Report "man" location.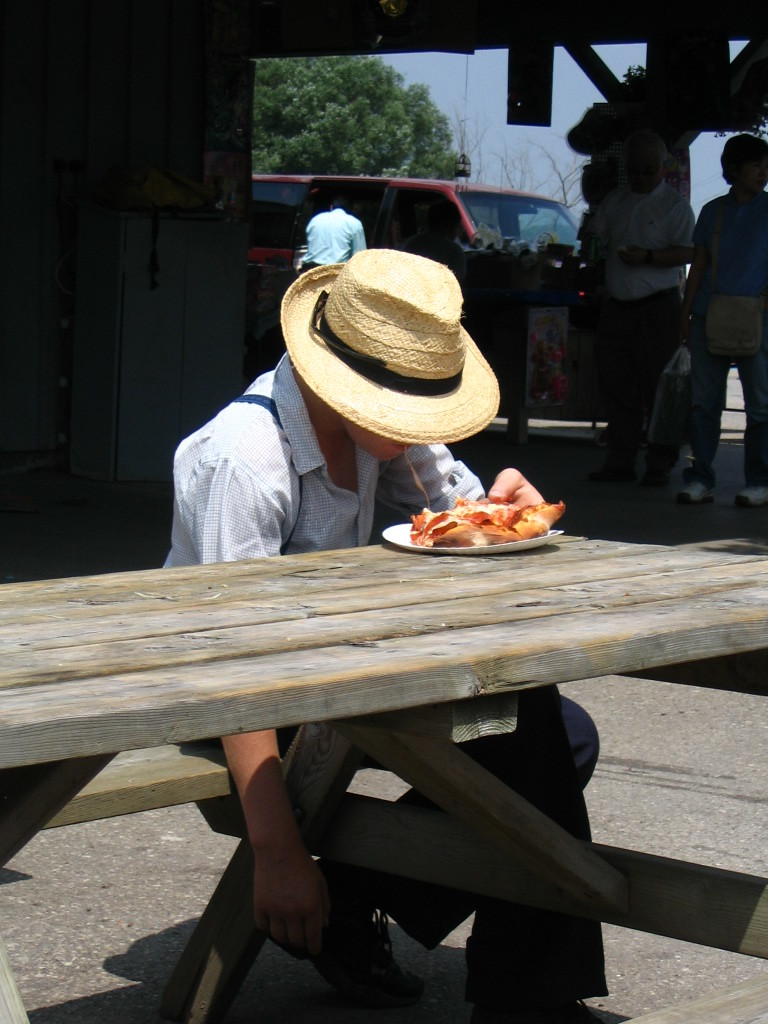
Report: select_region(163, 248, 613, 1023).
